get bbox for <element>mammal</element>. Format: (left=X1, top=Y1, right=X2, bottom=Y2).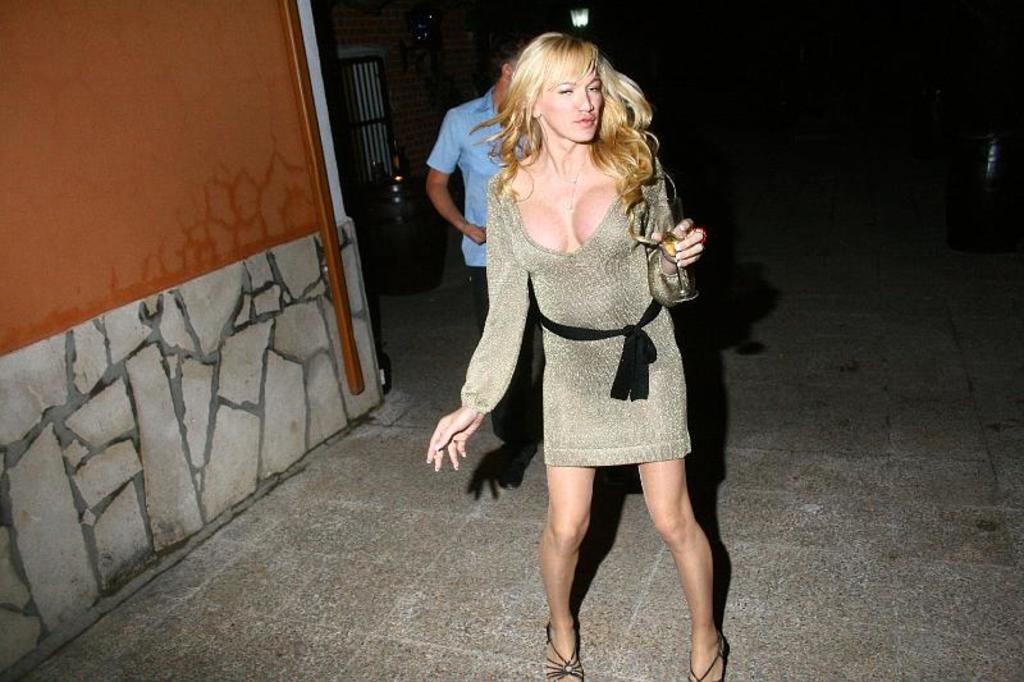
(left=426, top=28, right=726, bottom=681).
